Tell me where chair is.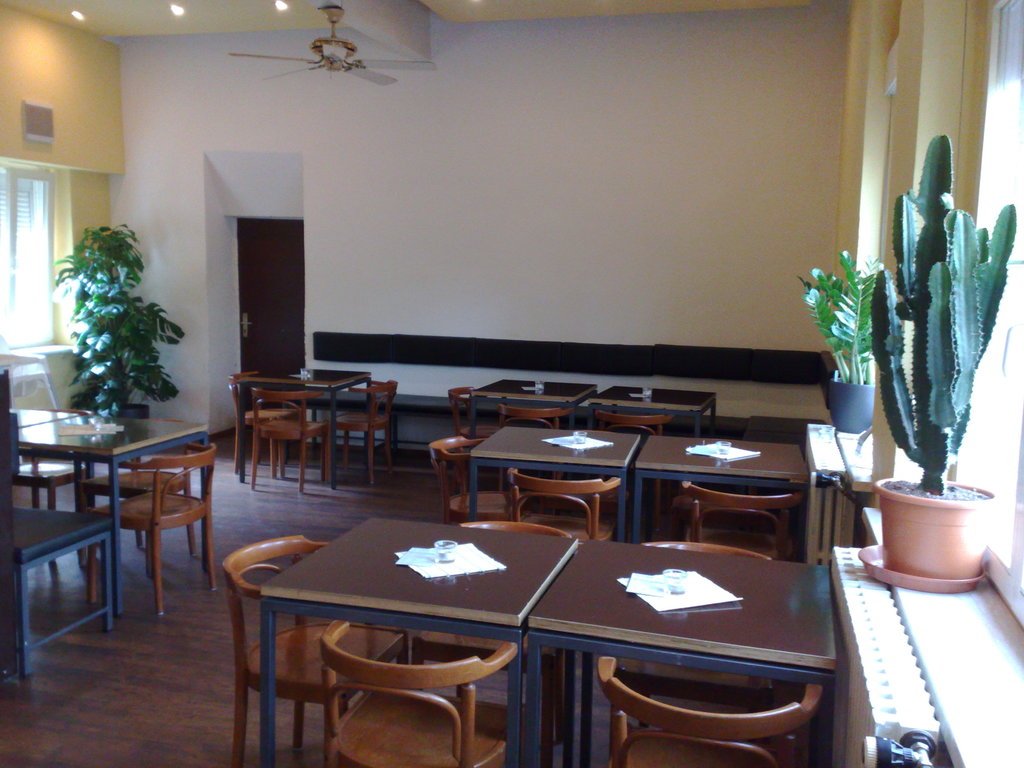
chair is at bbox=(676, 479, 806, 560).
